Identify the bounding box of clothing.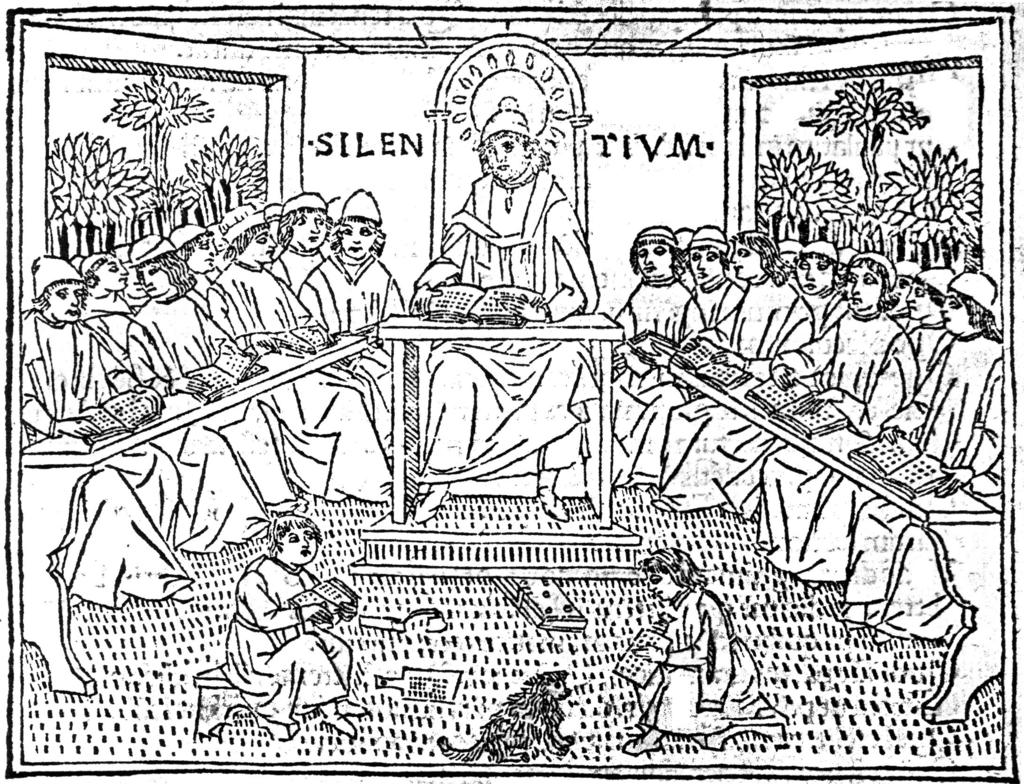
x1=636, y1=548, x2=763, y2=760.
